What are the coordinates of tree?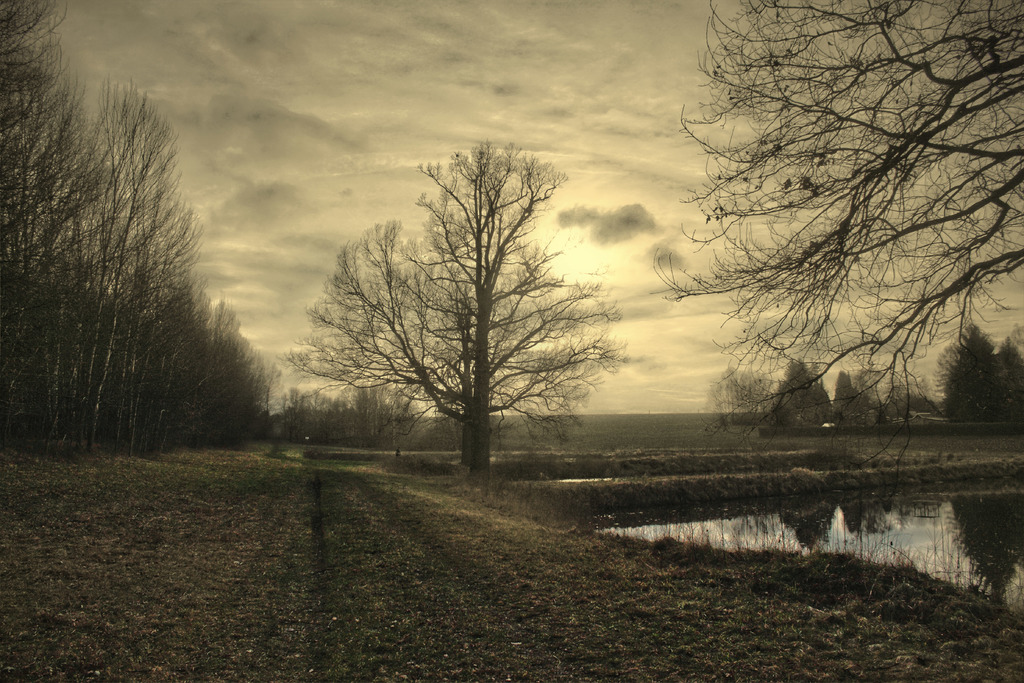
<bbox>800, 377, 826, 420</bbox>.
